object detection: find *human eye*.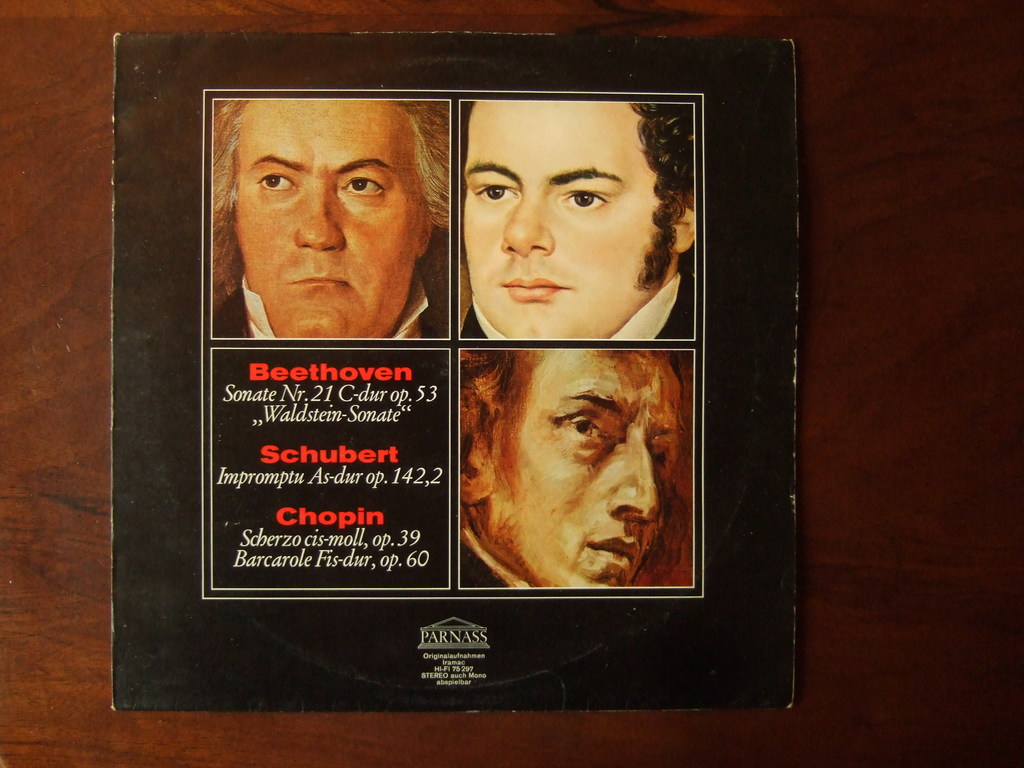
left=472, top=181, right=518, bottom=206.
